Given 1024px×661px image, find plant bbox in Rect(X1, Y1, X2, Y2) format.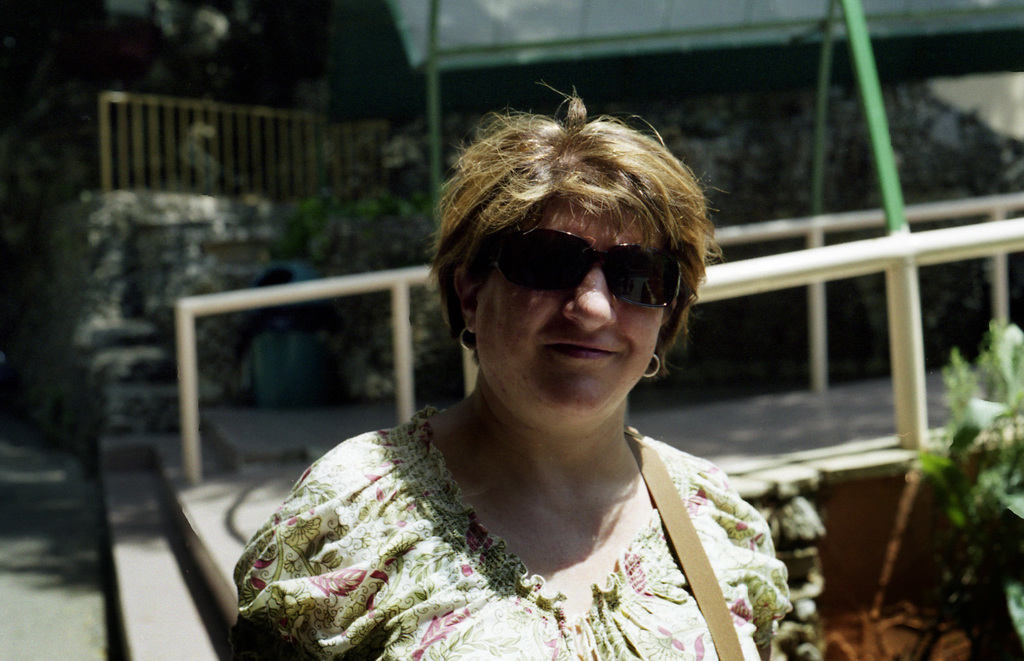
Rect(914, 330, 1014, 624).
